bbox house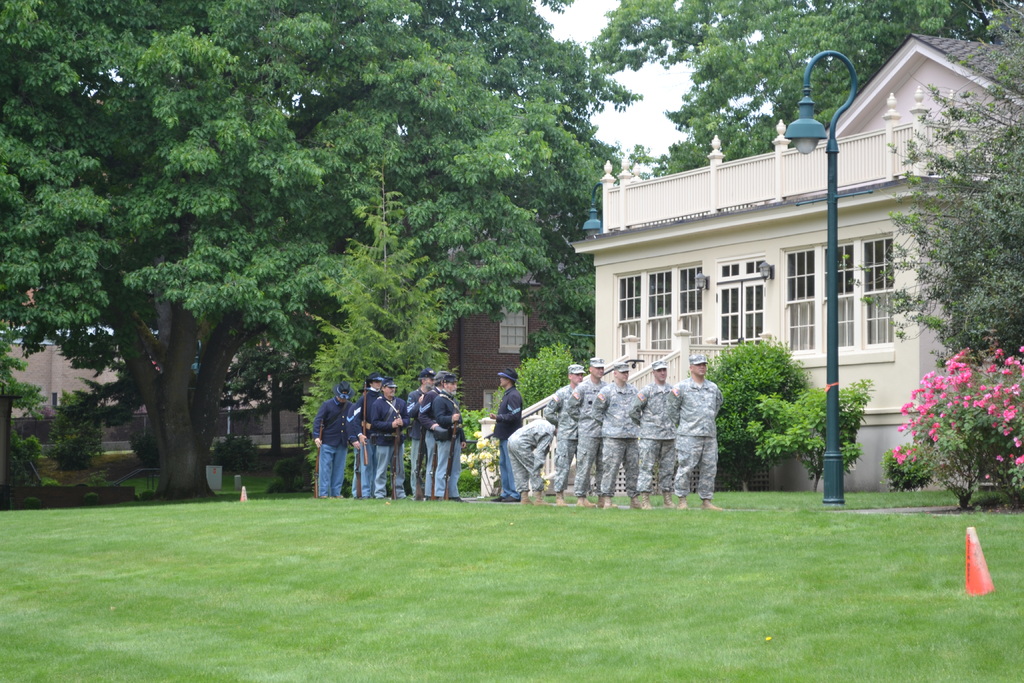
select_region(286, 238, 556, 404)
